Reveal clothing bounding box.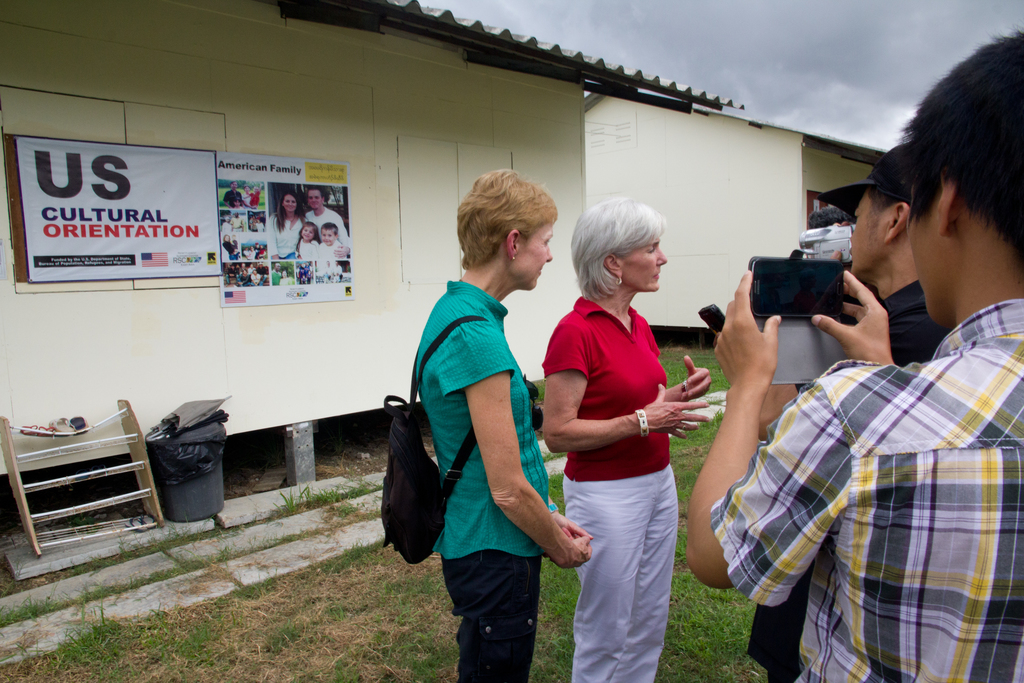
Revealed: 243/247/252/259.
